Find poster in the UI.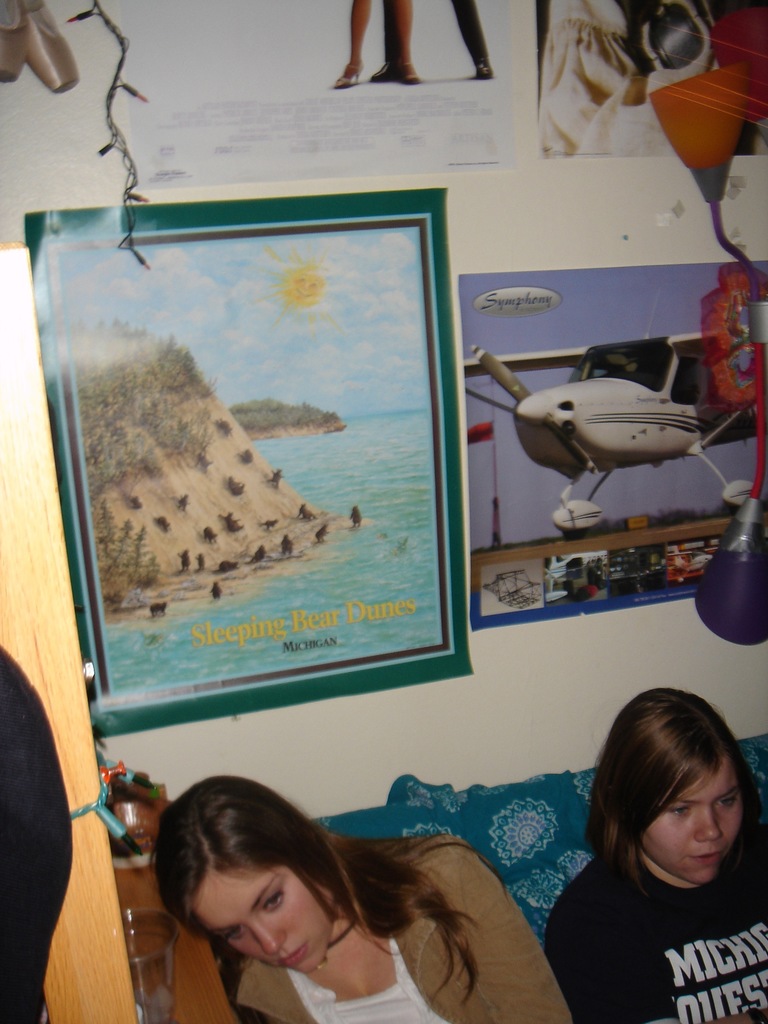
UI element at (left=541, top=0, right=765, bottom=160).
